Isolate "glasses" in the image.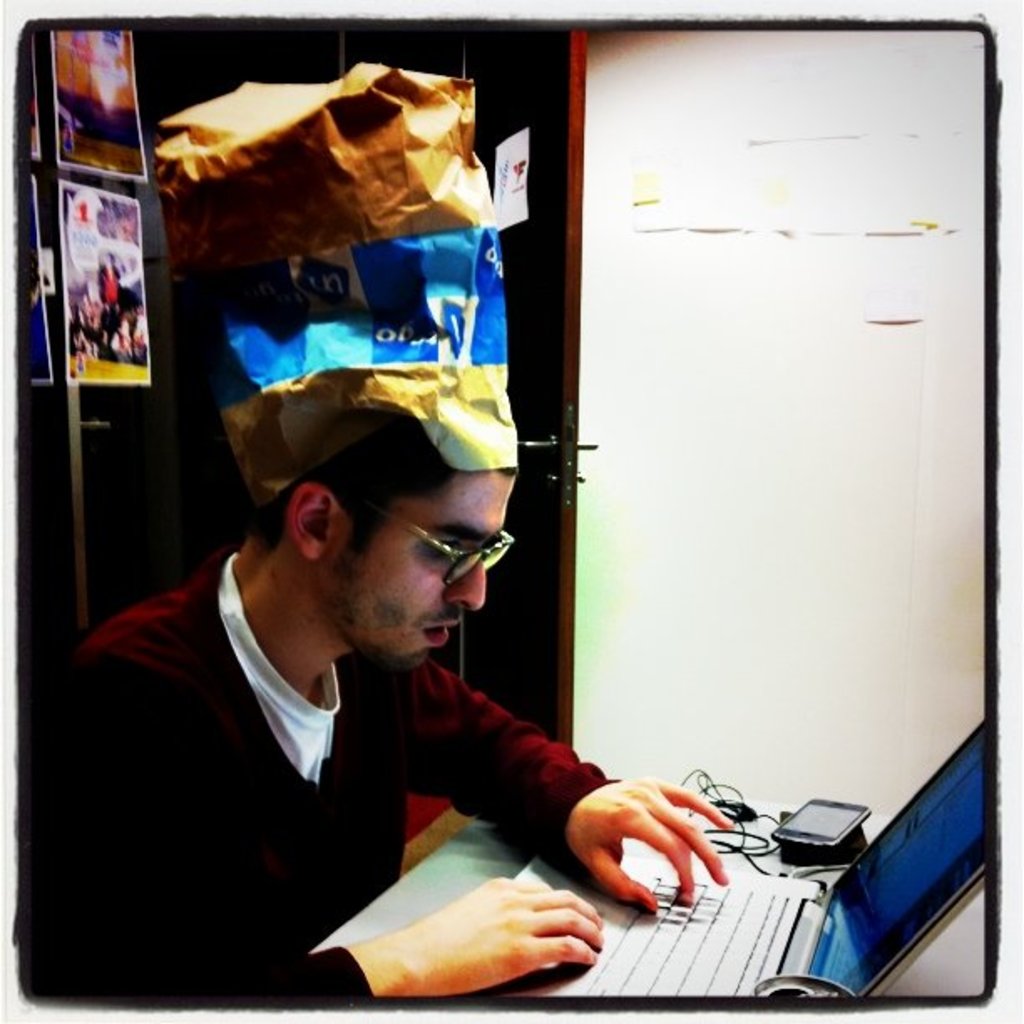
Isolated region: [x1=380, y1=512, x2=519, y2=584].
